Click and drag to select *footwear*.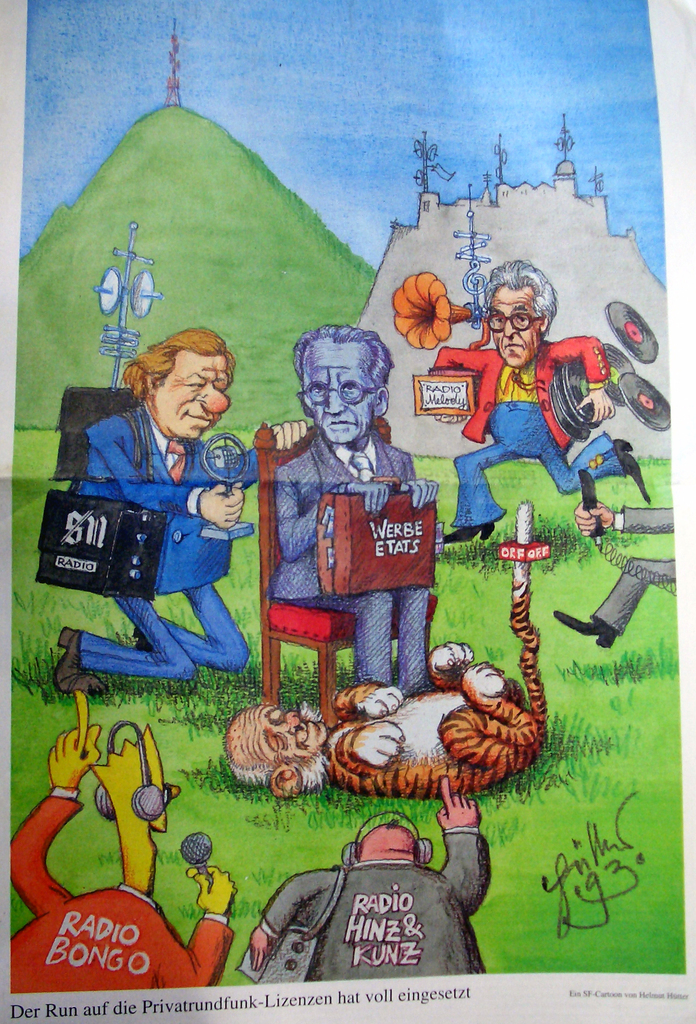
Selection: bbox=[551, 605, 622, 650].
